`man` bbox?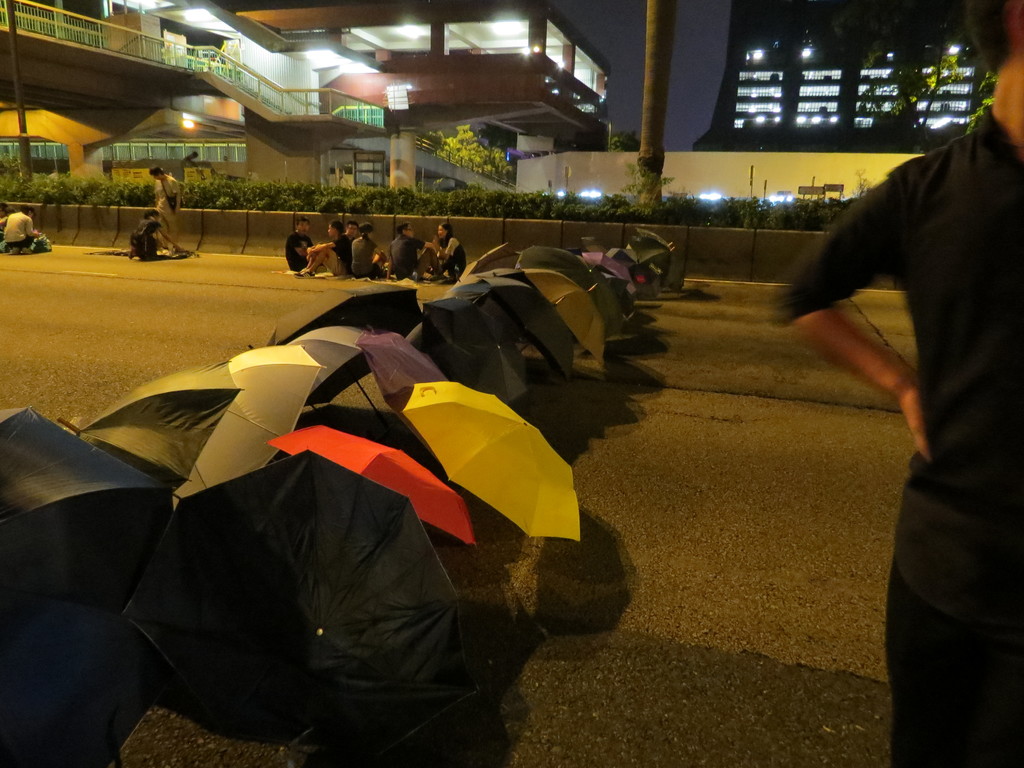
287, 218, 314, 271
